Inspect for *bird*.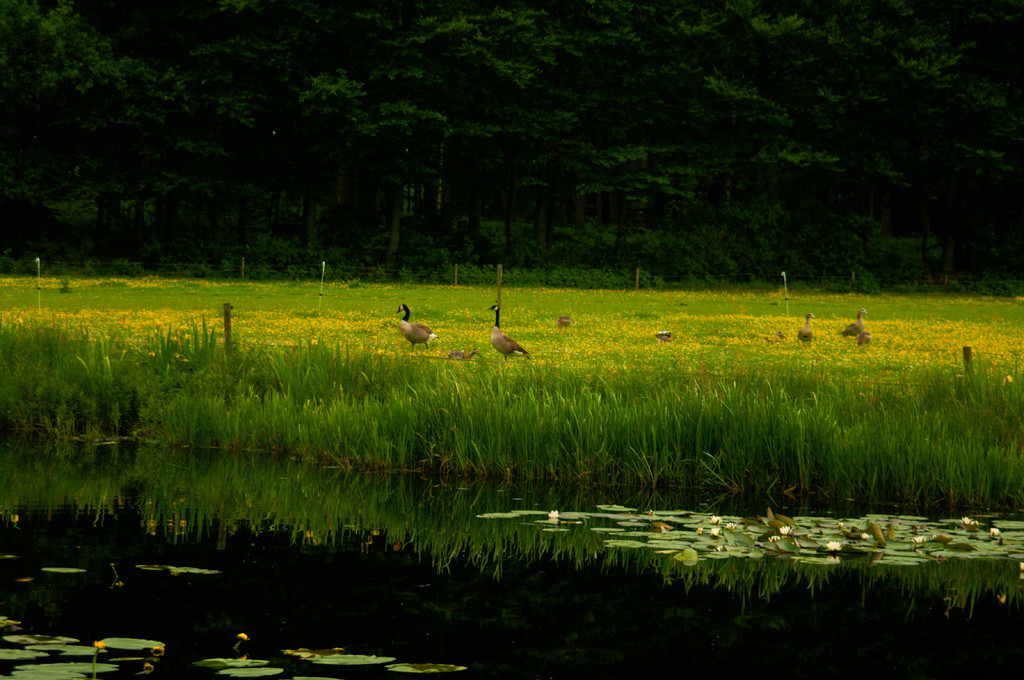
Inspection: (796, 311, 814, 347).
